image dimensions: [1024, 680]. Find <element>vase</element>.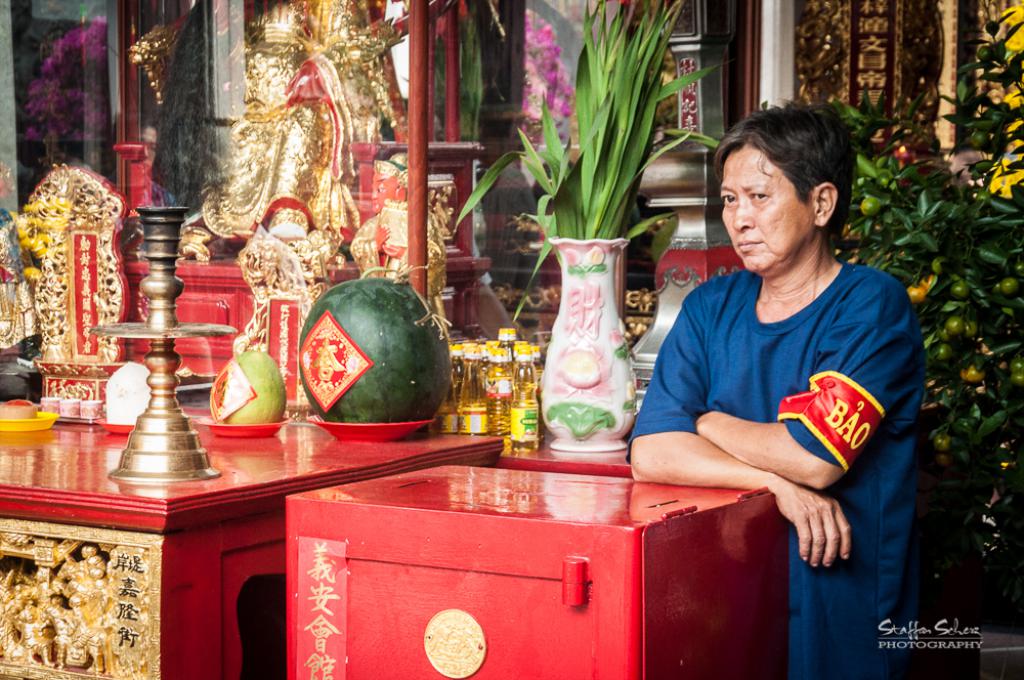
BBox(534, 238, 638, 452).
